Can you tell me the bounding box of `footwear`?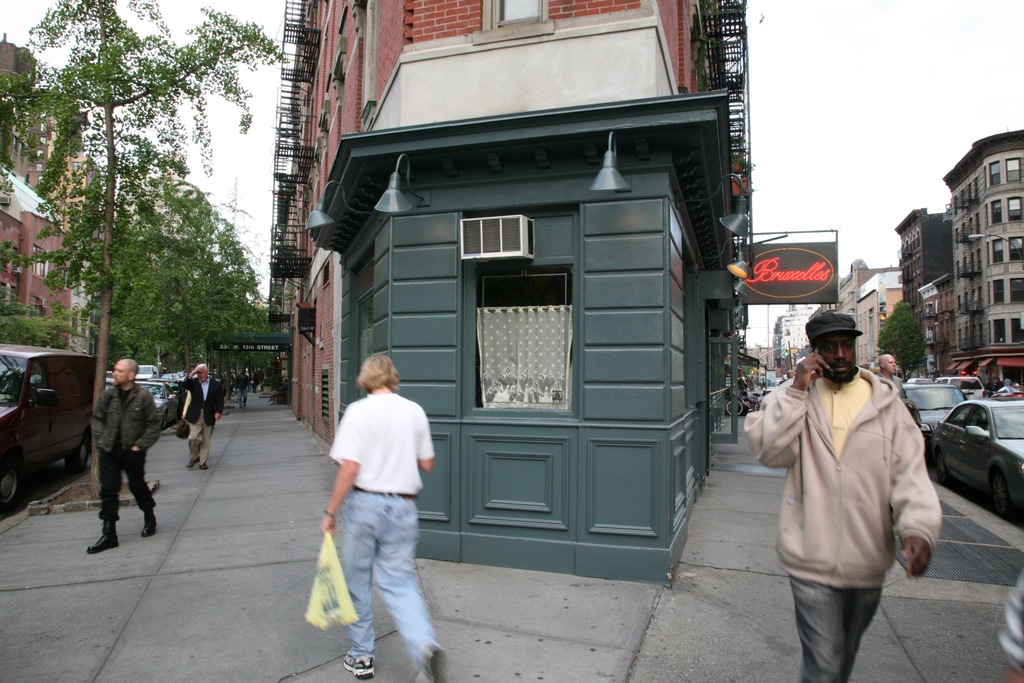
Rect(342, 650, 375, 680).
